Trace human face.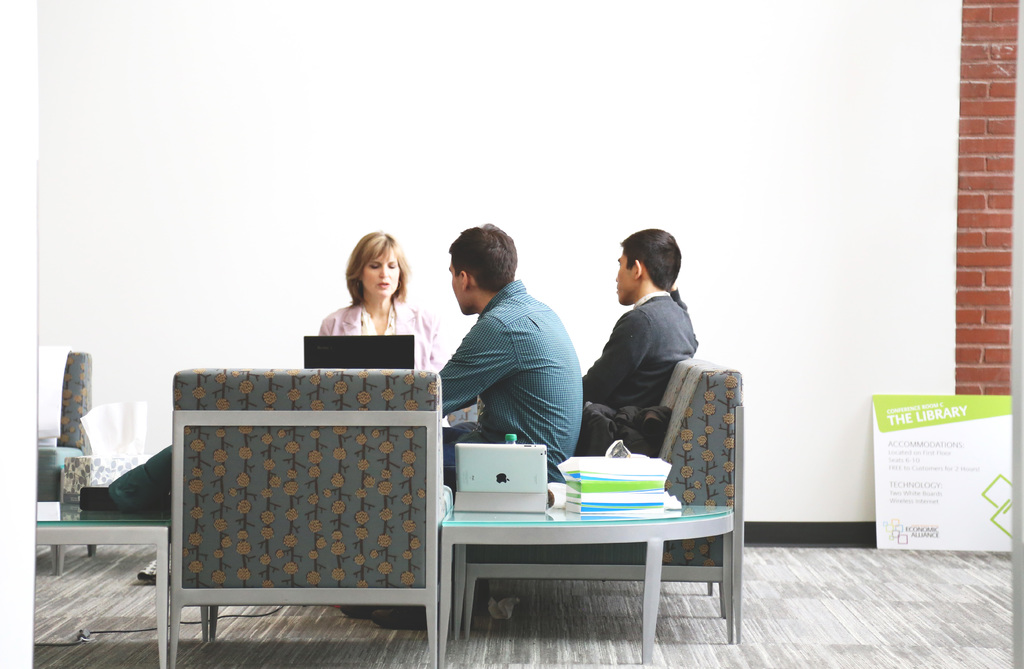
Traced to 614/252/632/304.
